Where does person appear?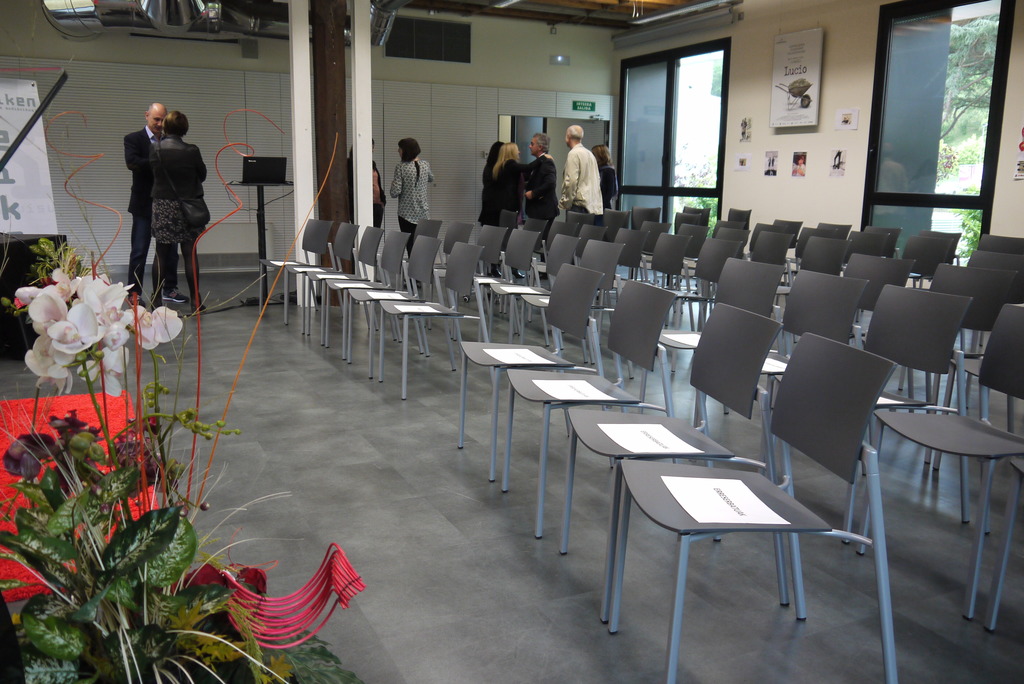
Appears at detection(492, 141, 552, 278).
